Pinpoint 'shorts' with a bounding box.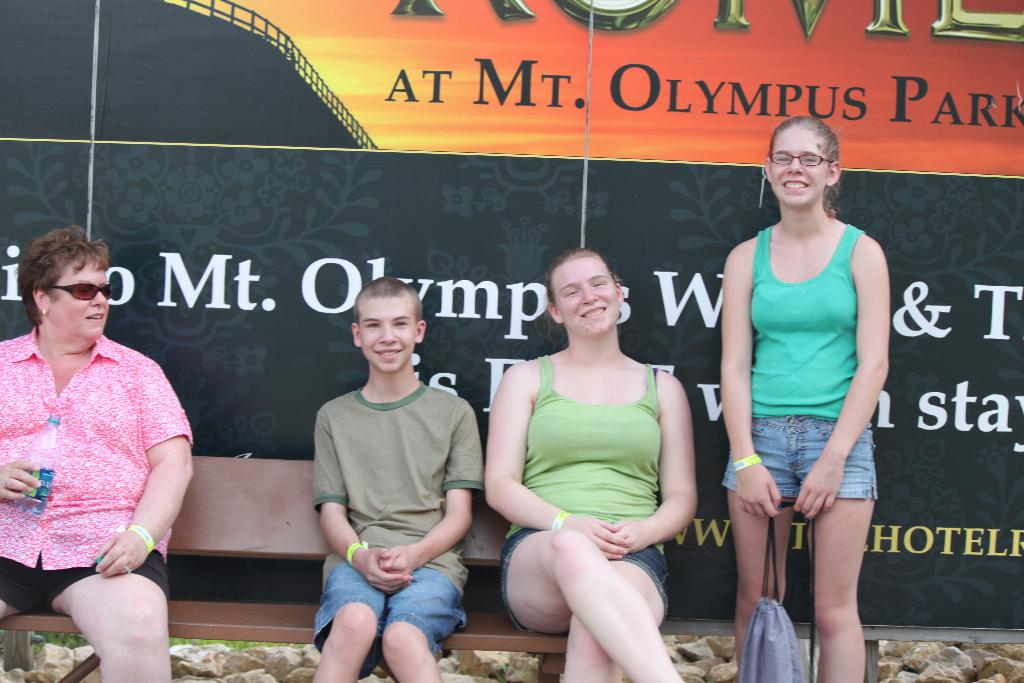
crop(501, 523, 671, 635).
